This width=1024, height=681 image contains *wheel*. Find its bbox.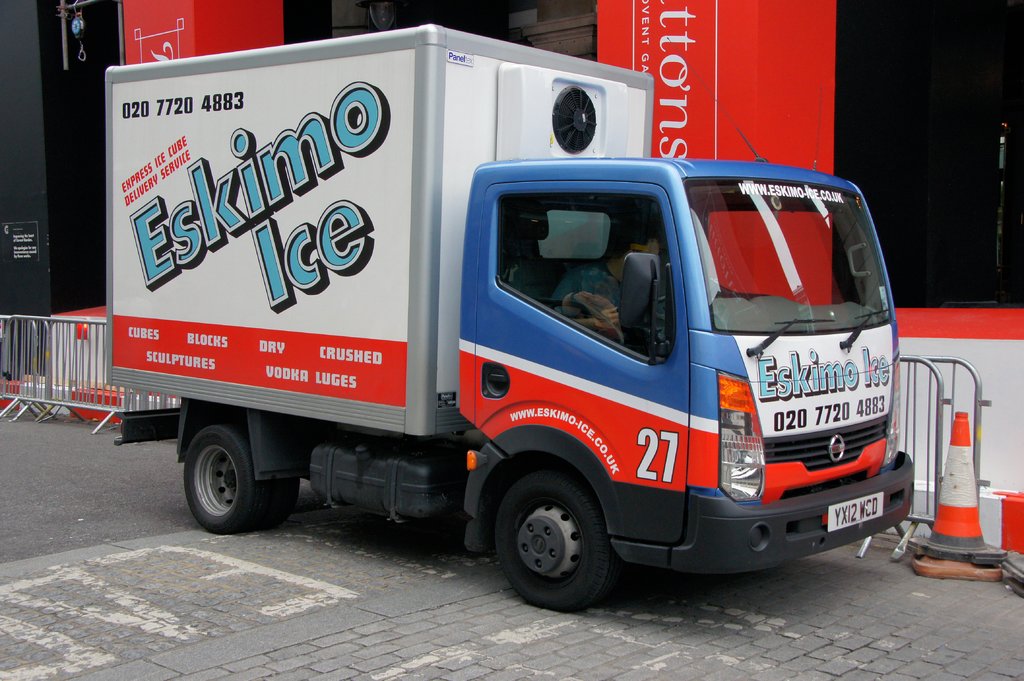
bbox(181, 423, 301, 532).
